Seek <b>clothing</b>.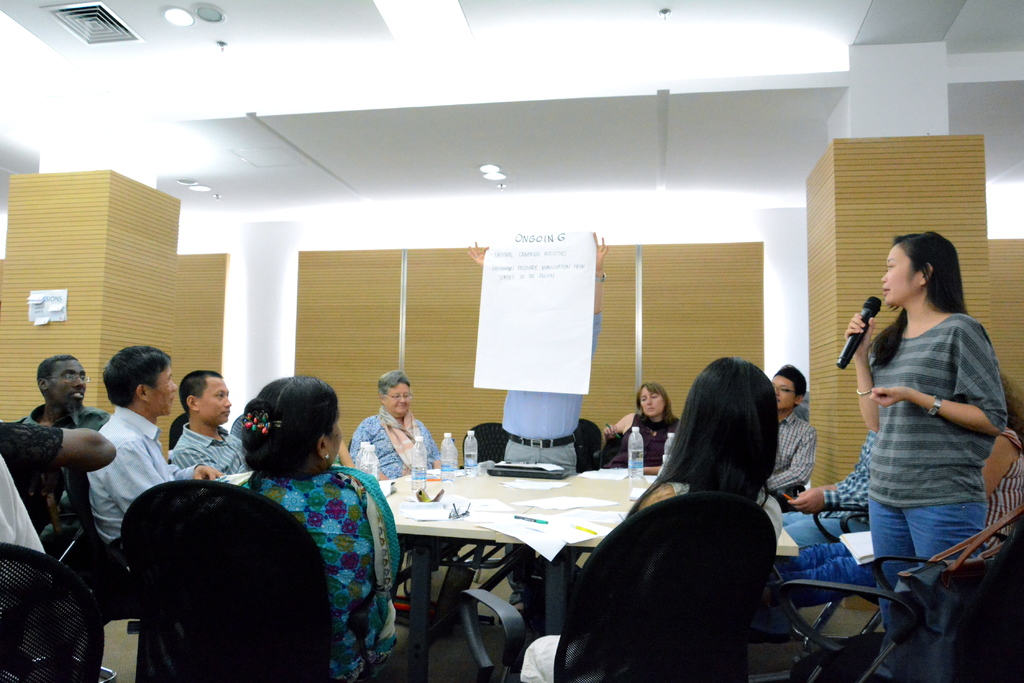
(342,414,447,479).
